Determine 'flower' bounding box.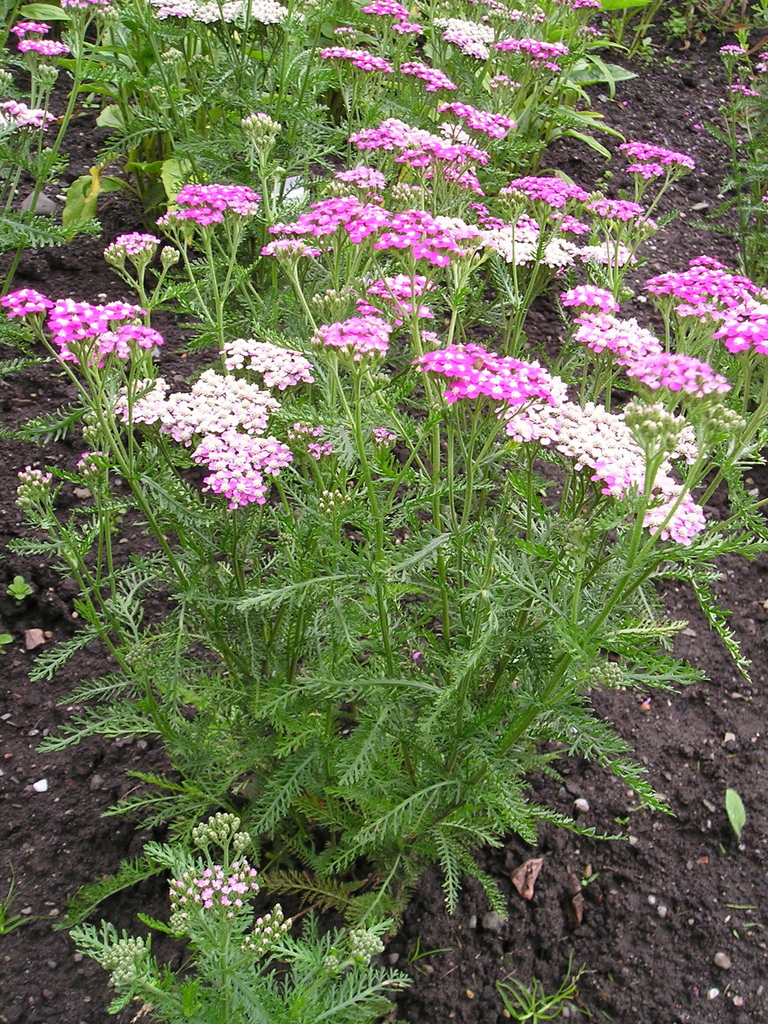
Determined: 139/0/197/19.
